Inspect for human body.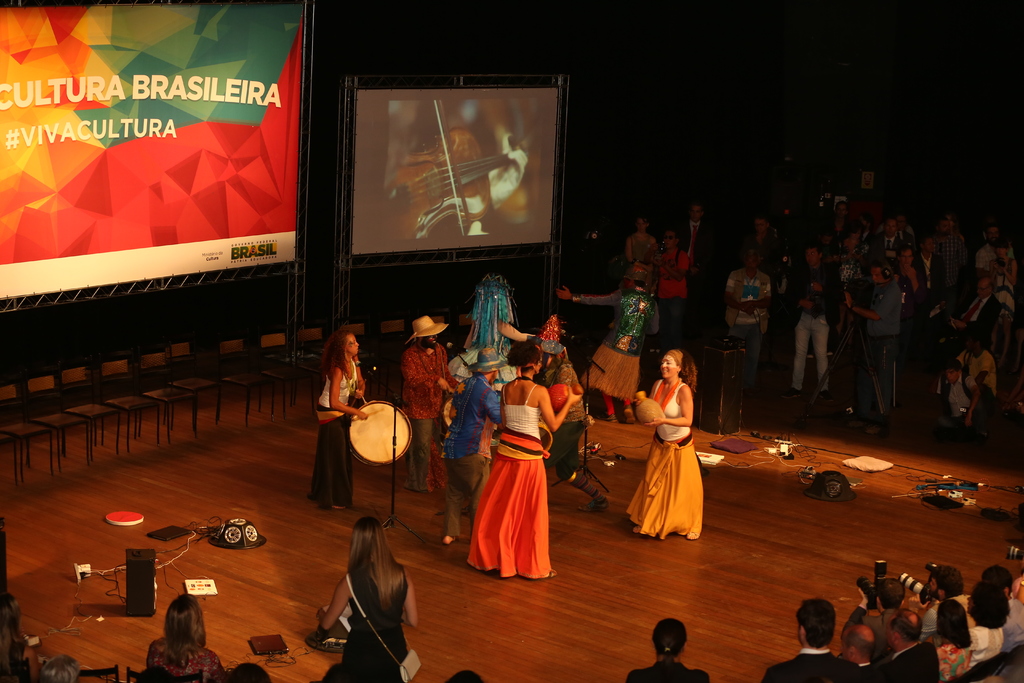
Inspection: x1=312 y1=353 x2=364 y2=516.
